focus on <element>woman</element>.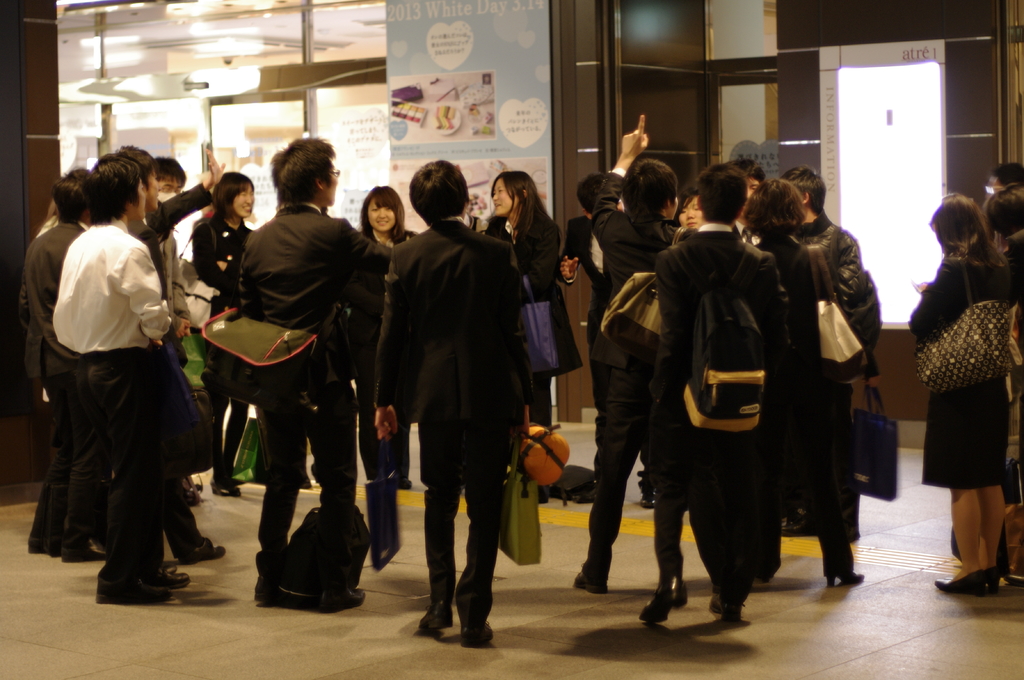
Focused at x1=739 y1=180 x2=863 y2=590.
